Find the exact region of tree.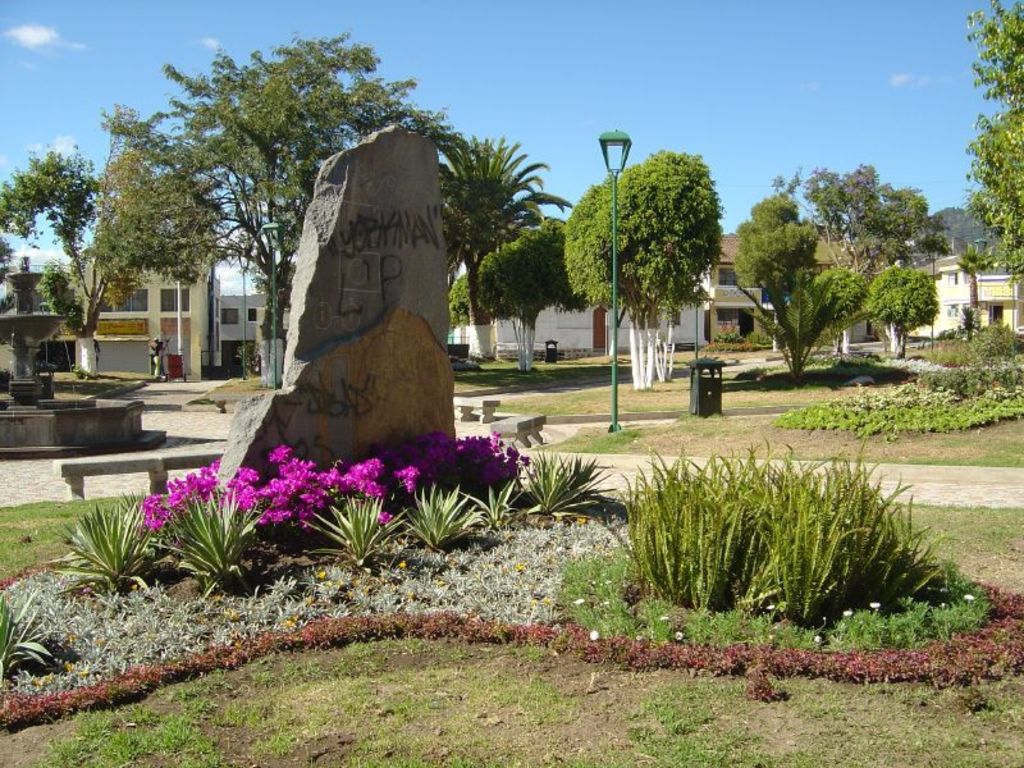
Exact region: Rect(0, 143, 134, 358).
